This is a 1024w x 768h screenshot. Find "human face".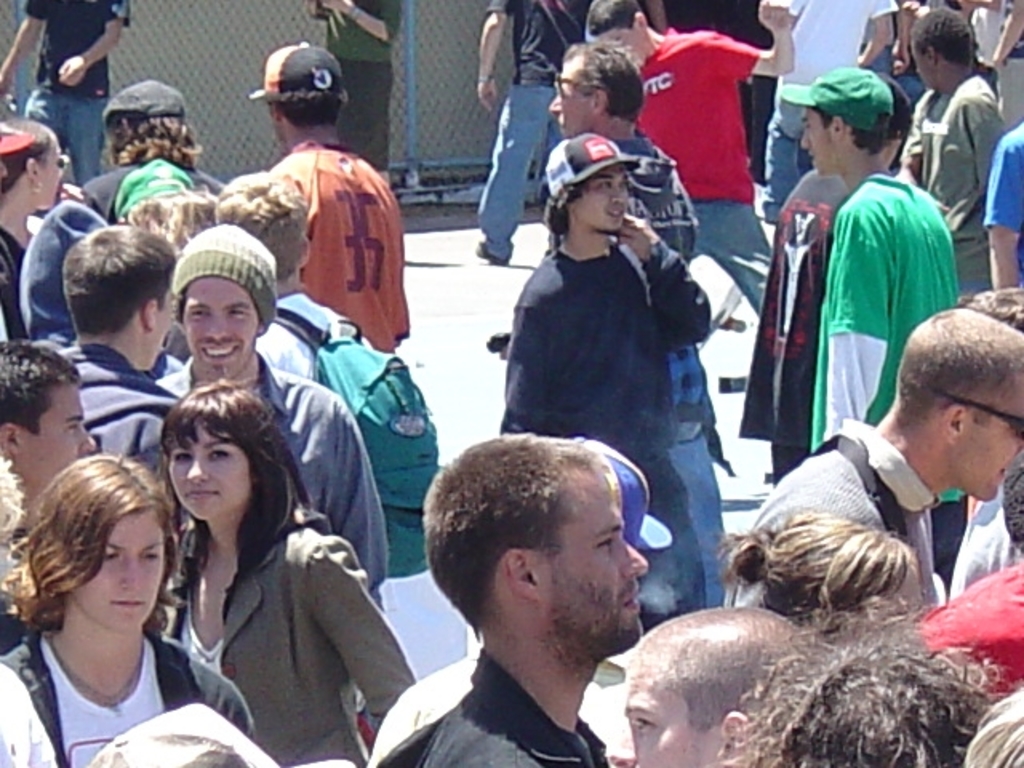
Bounding box: [578,162,629,232].
